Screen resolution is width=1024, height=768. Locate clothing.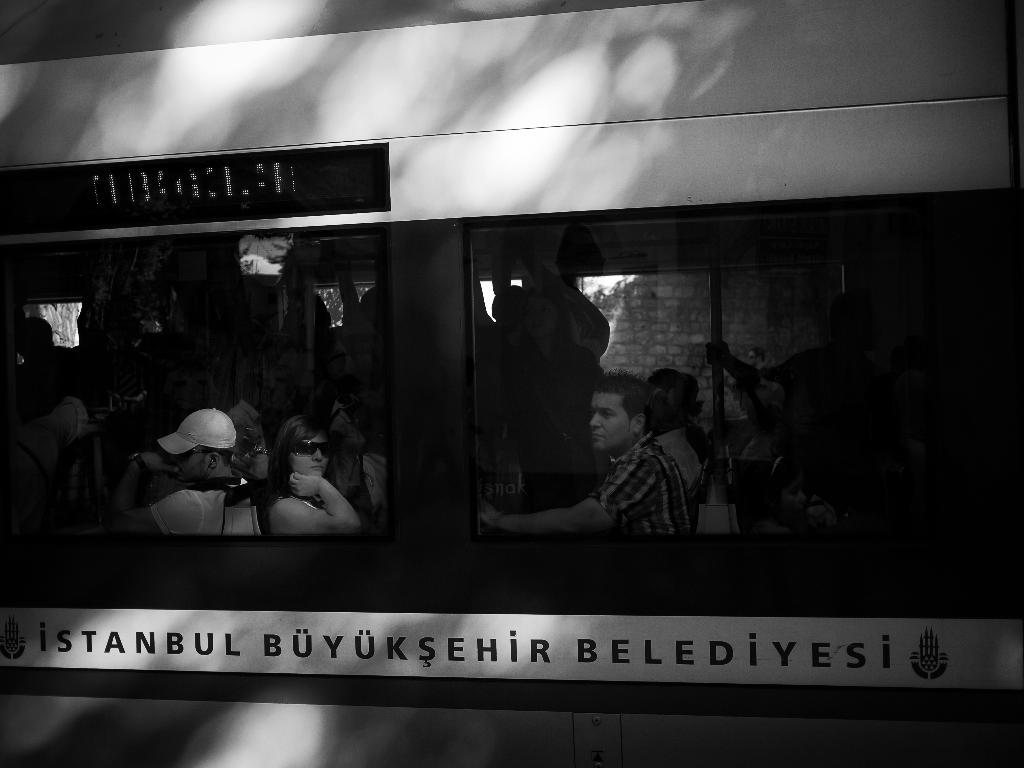
Rect(653, 428, 704, 508).
